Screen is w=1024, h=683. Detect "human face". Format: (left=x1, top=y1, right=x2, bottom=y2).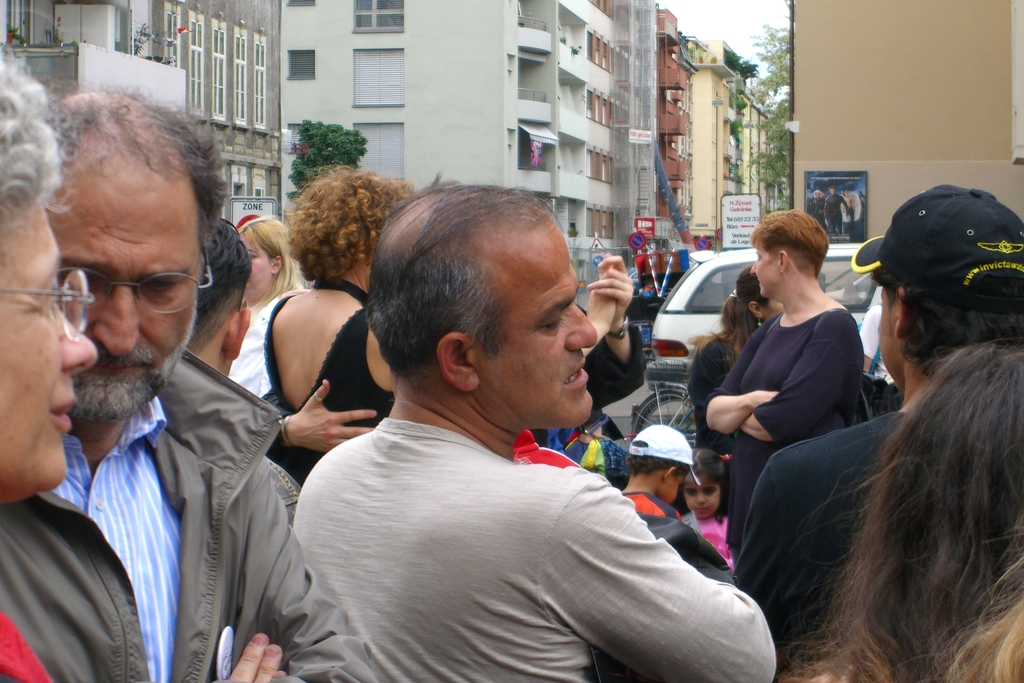
(left=766, top=300, right=783, bottom=324).
